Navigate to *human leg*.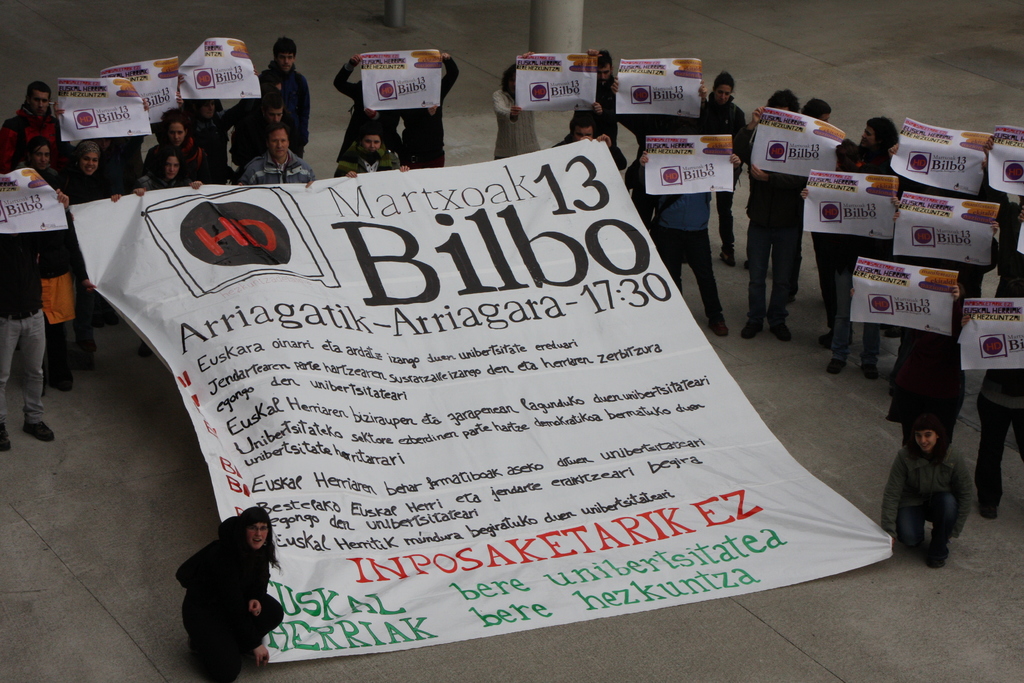
Navigation target: [648, 215, 682, 299].
